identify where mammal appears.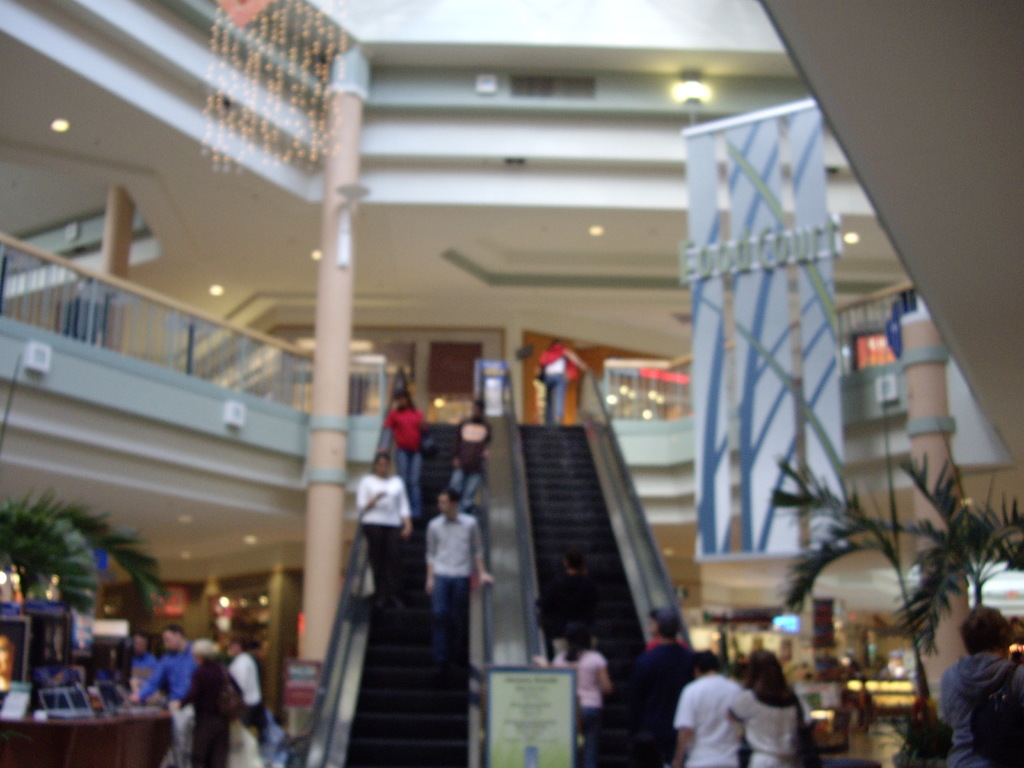
Appears at select_region(537, 335, 586, 430).
